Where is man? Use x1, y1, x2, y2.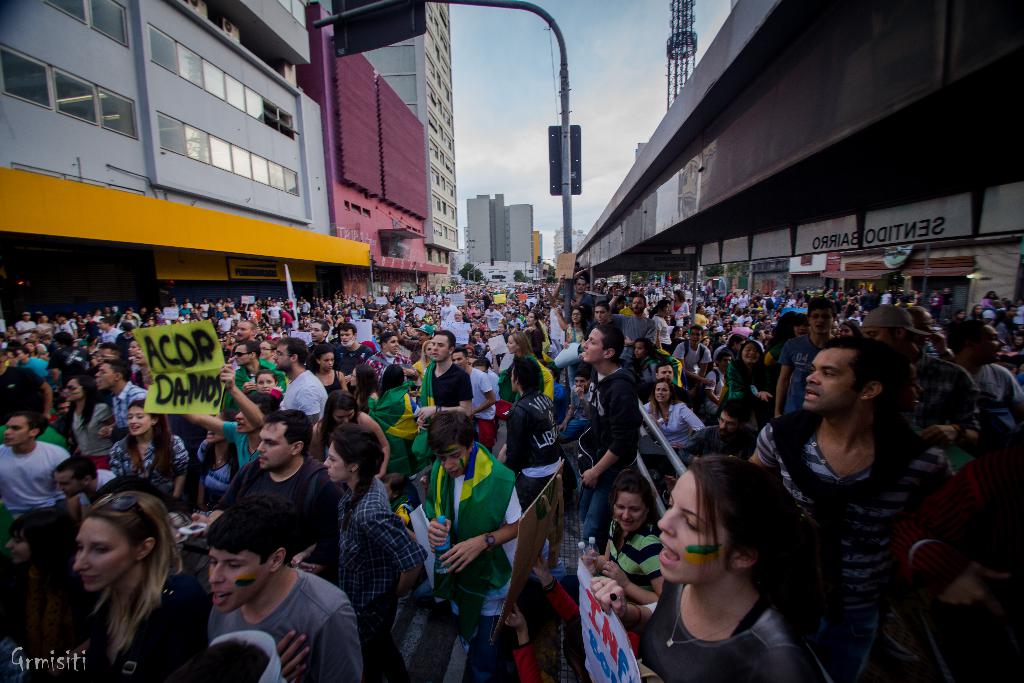
92, 361, 164, 493.
